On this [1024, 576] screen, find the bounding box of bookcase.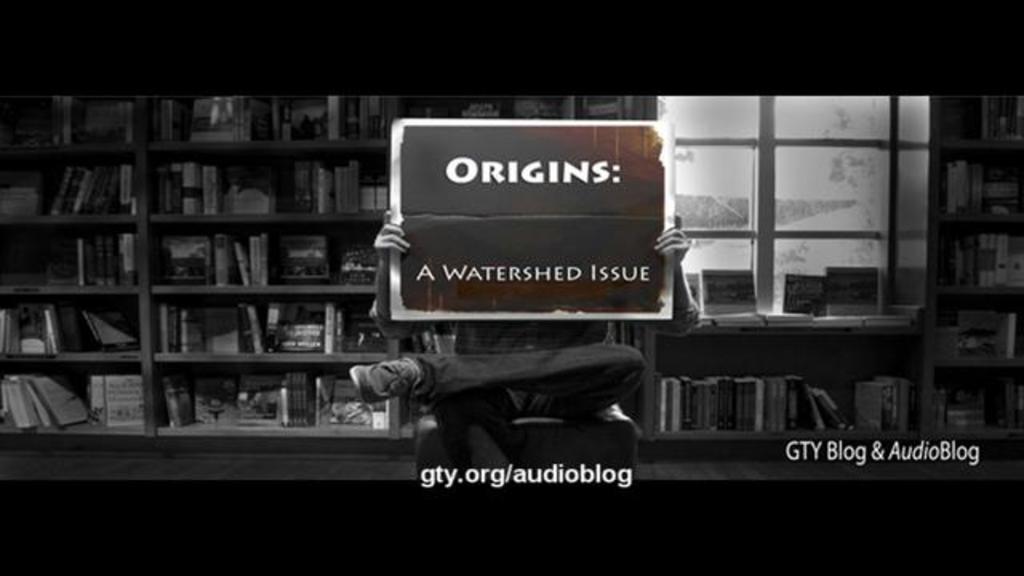
Bounding box: bbox=(0, 88, 1022, 485).
